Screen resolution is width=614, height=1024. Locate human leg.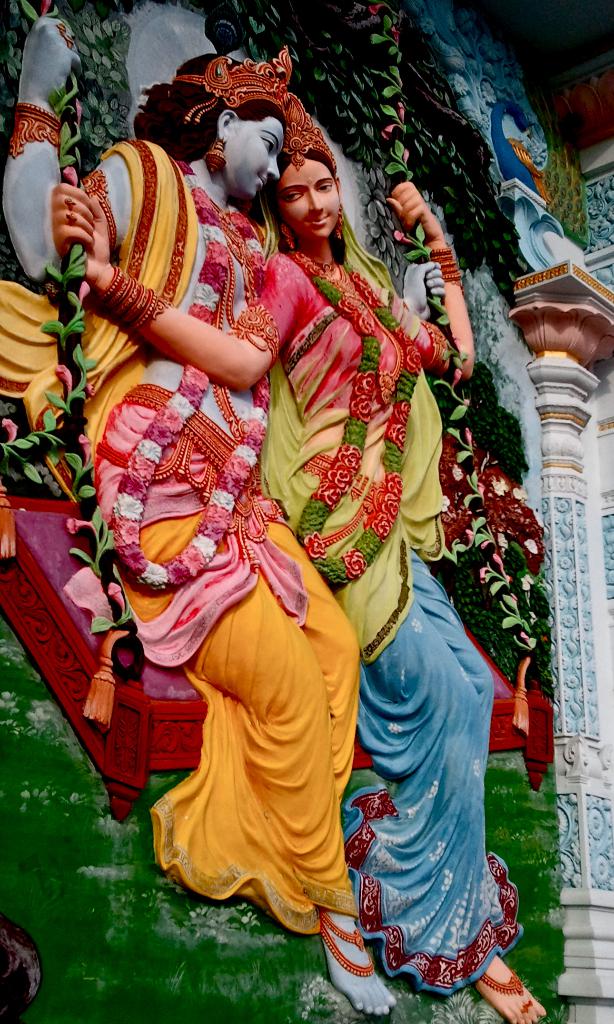
[392,520,490,740].
